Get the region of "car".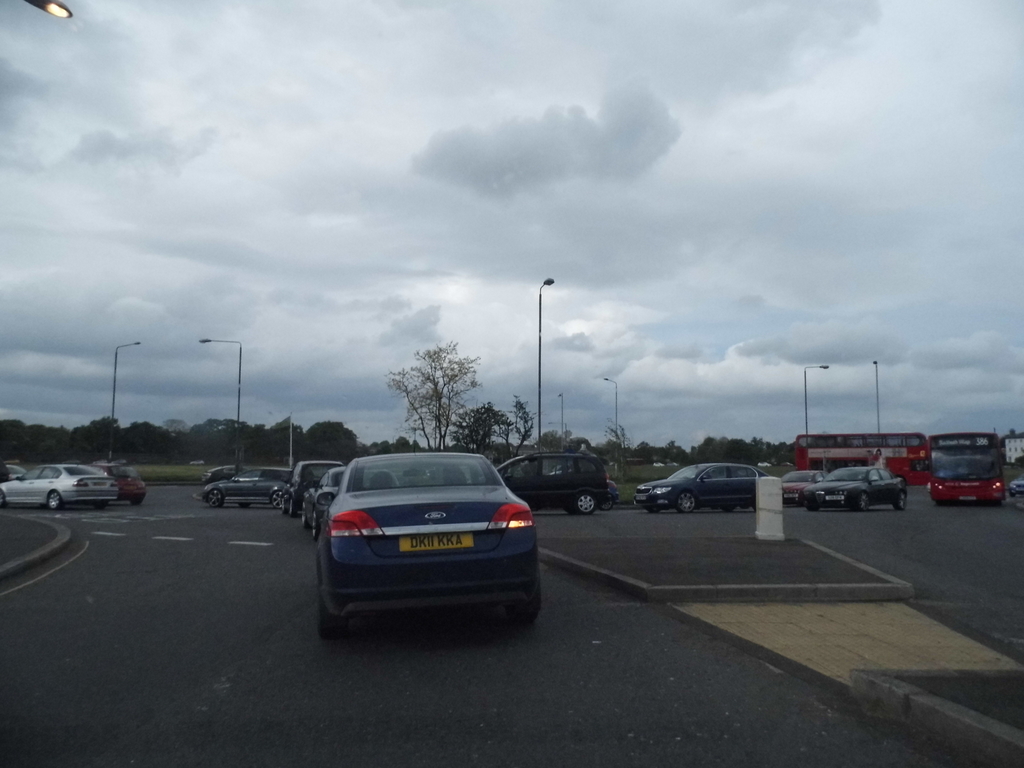
bbox(100, 463, 147, 508).
